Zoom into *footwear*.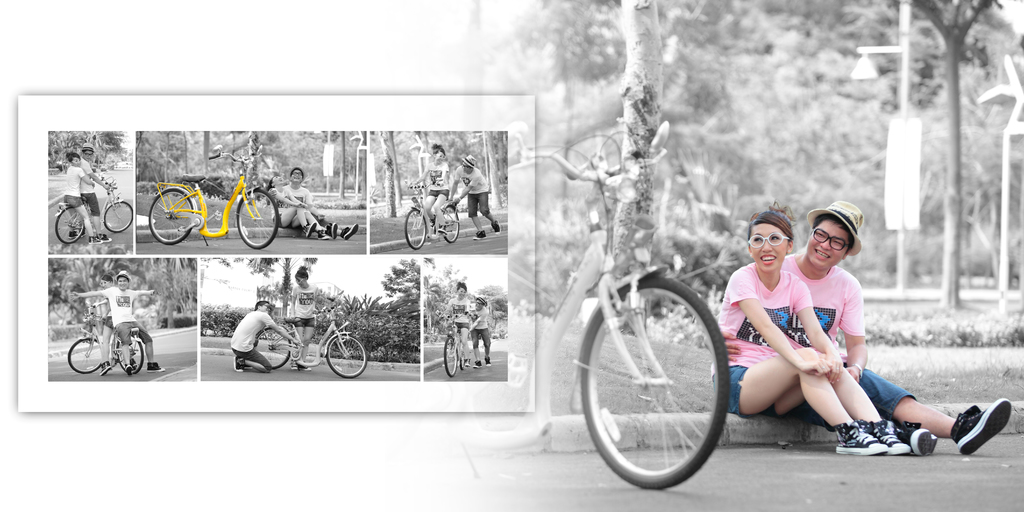
Zoom target: bbox=(830, 422, 871, 451).
